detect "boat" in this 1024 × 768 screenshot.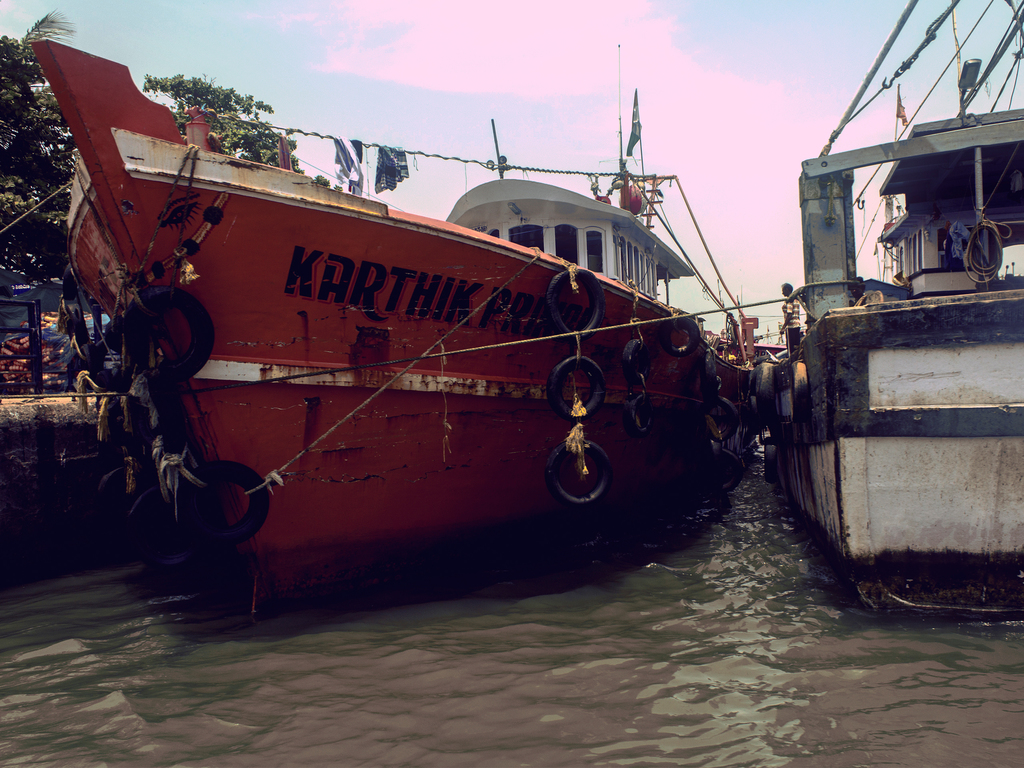
Detection: bbox=[43, 15, 765, 627].
